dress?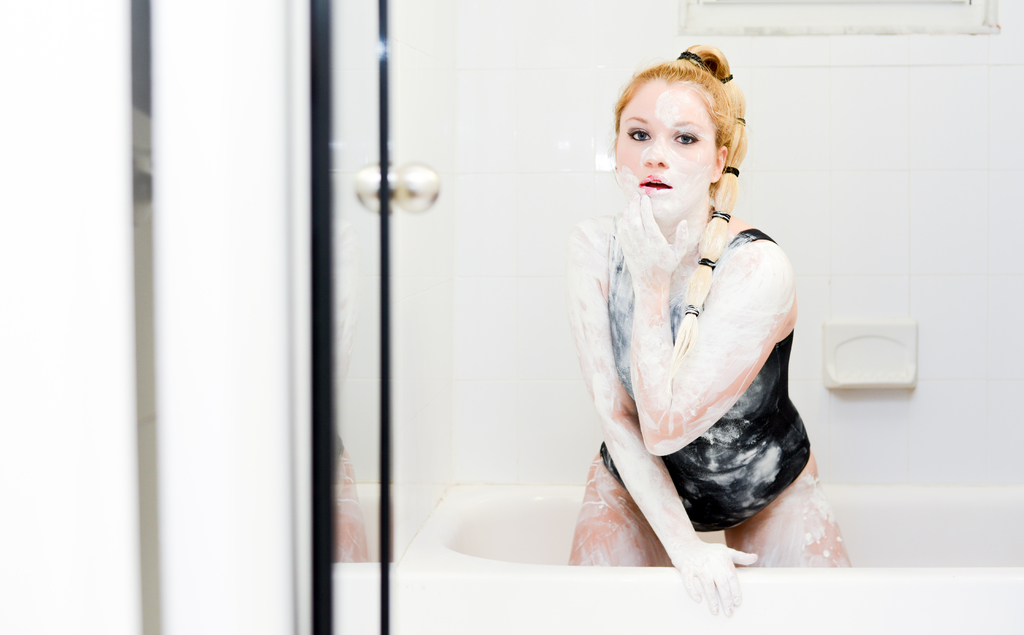
[588, 227, 812, 530]
